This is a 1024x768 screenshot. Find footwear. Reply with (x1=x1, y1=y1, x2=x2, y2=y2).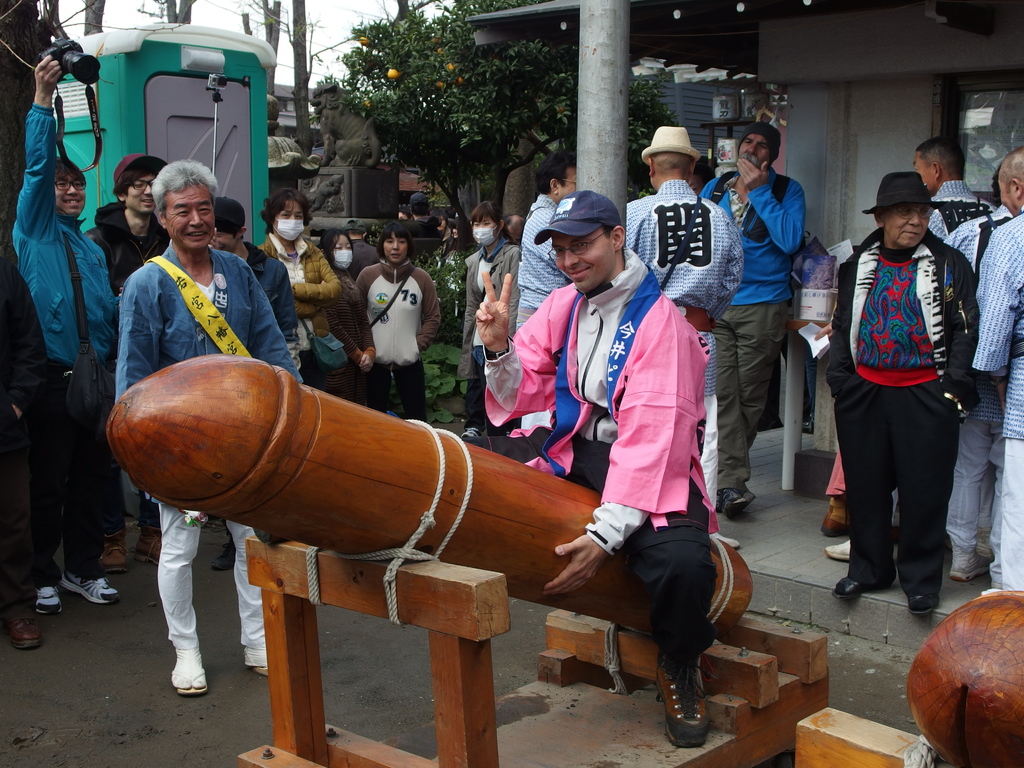
(x1=133, y1=529, x2=162, y2=566).
